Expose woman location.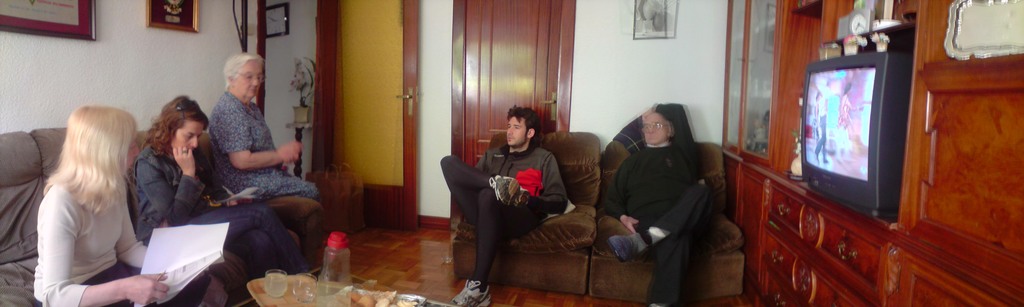
Exposed at locate(15, 86, 166, 305).
